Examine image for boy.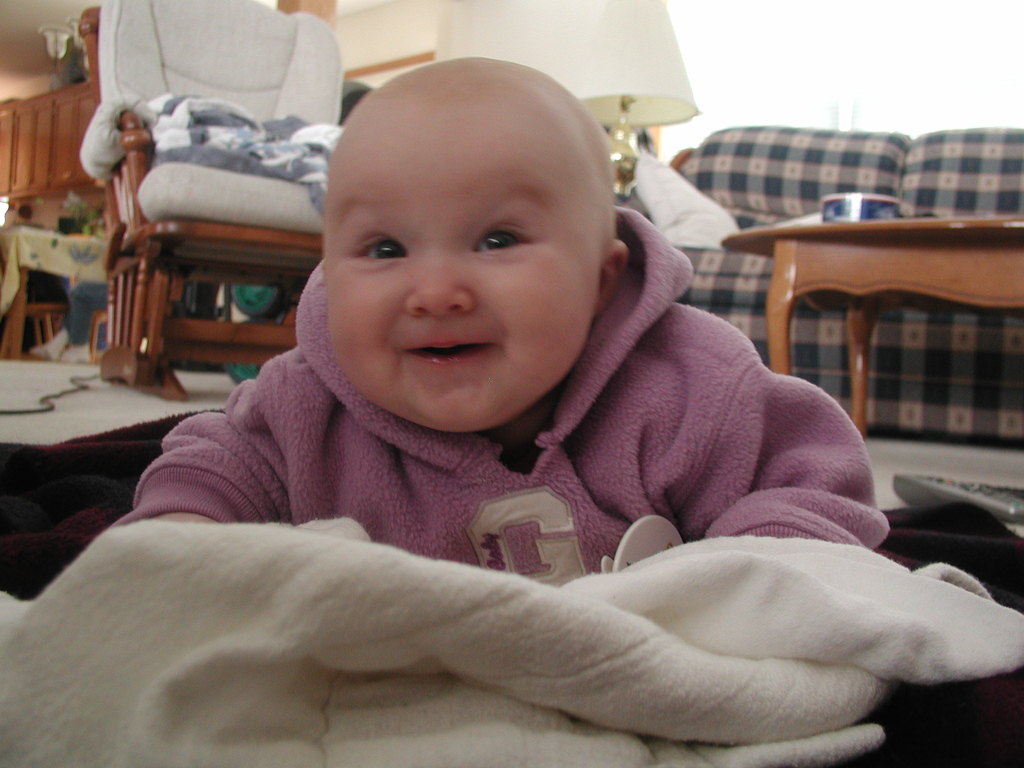
Examination result: (x1=111, y1=43, x2=918, y2=738).
